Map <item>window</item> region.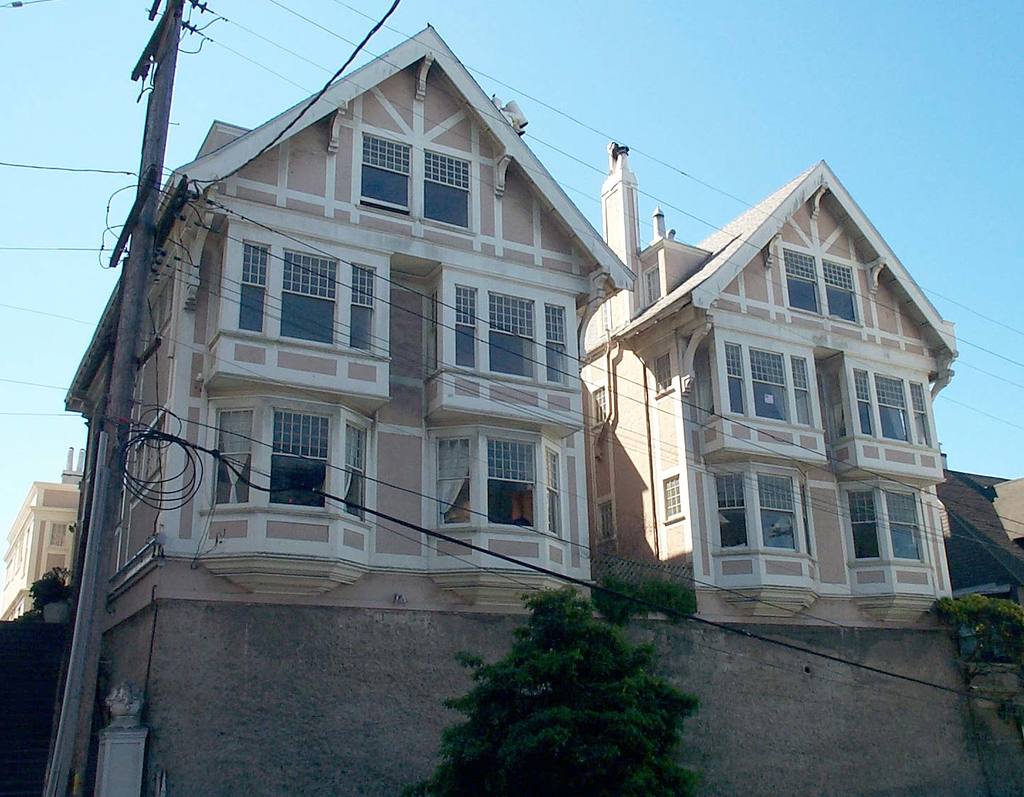
Mapped to (712,472,751,552).
